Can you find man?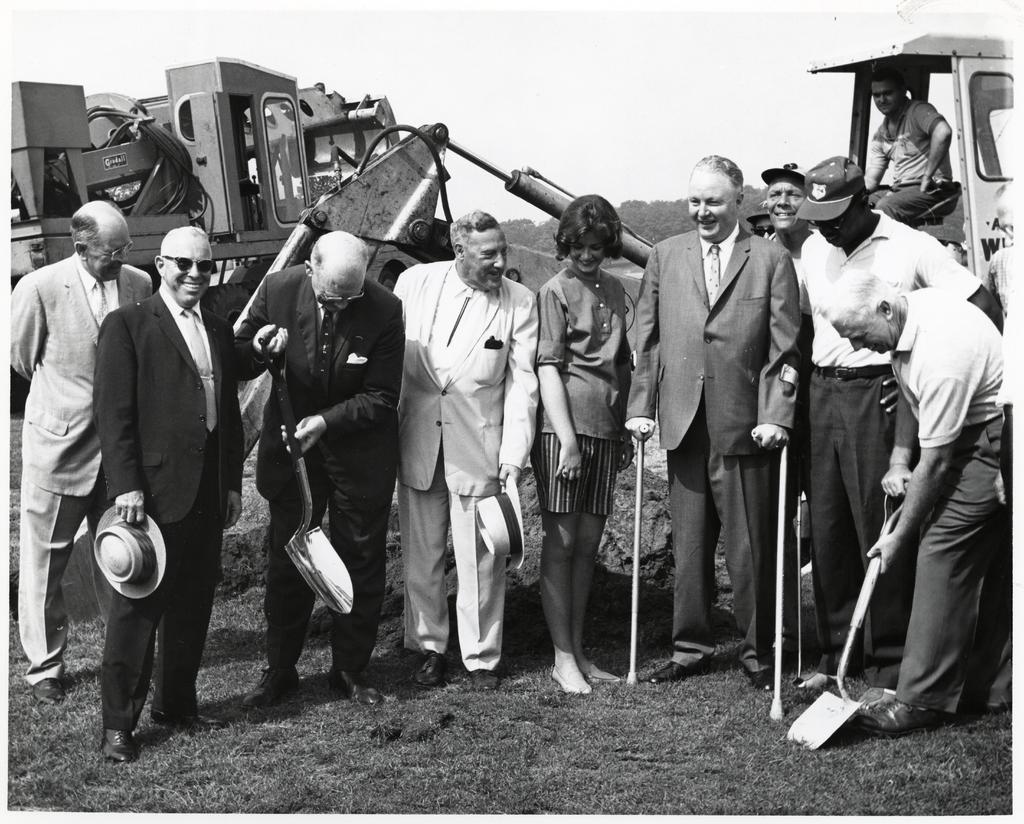
Yes, bounding box: <bbox>394, 208, 540, 692</bbox>.
